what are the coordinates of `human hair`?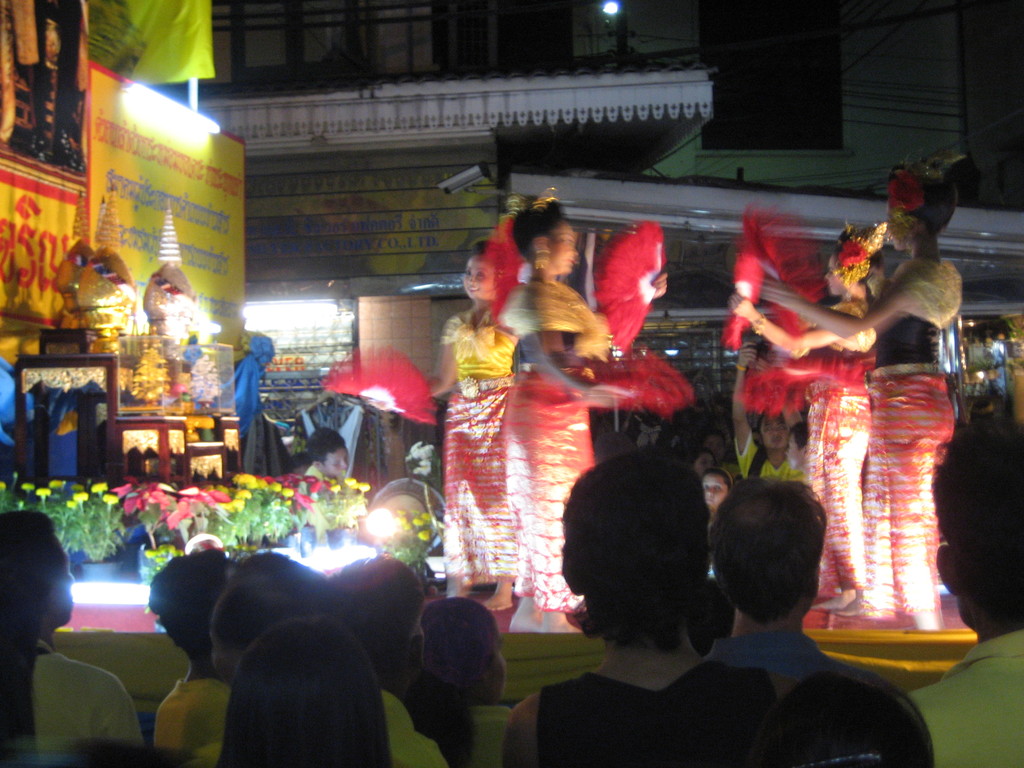
x1=143, y1=544, x2=238, y2=659.
